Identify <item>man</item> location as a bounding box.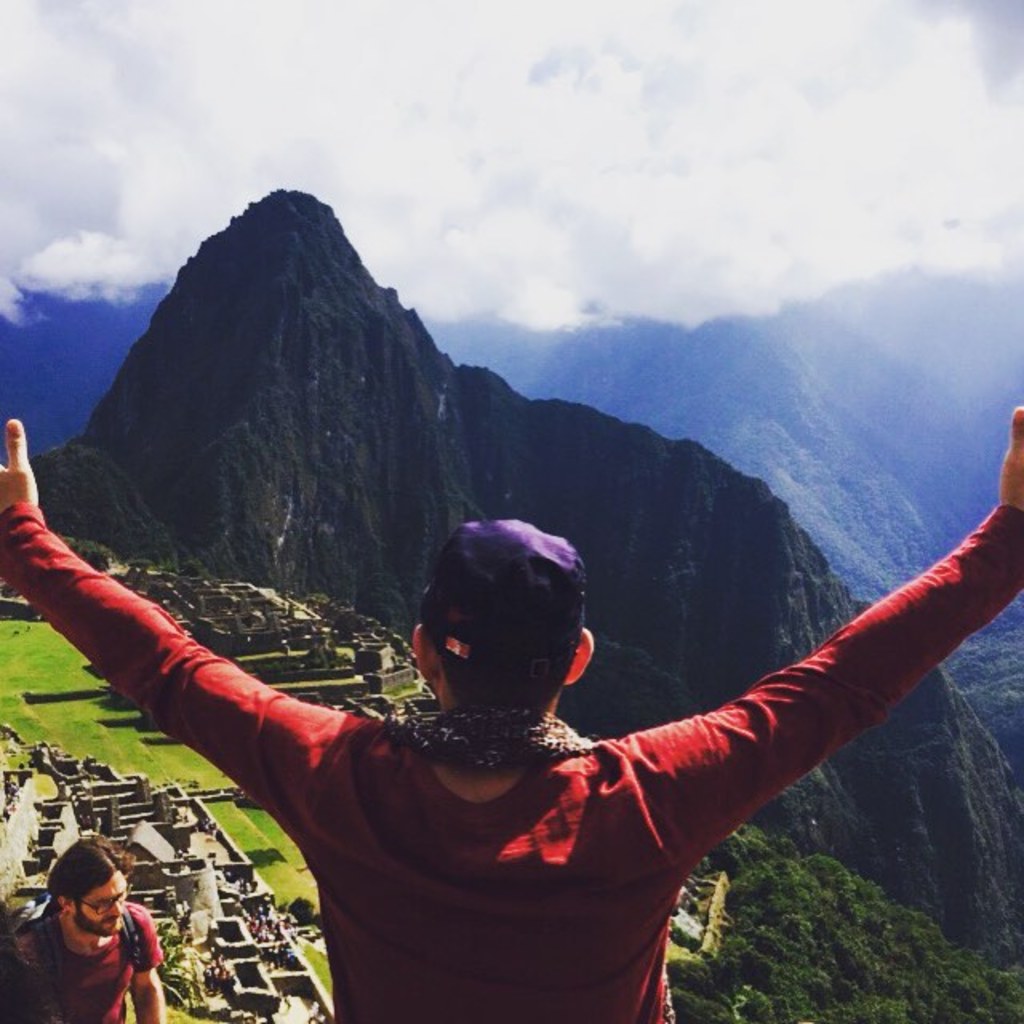
{"left": 13, "top": 835, "right": 168, "bottom": 1022}.
